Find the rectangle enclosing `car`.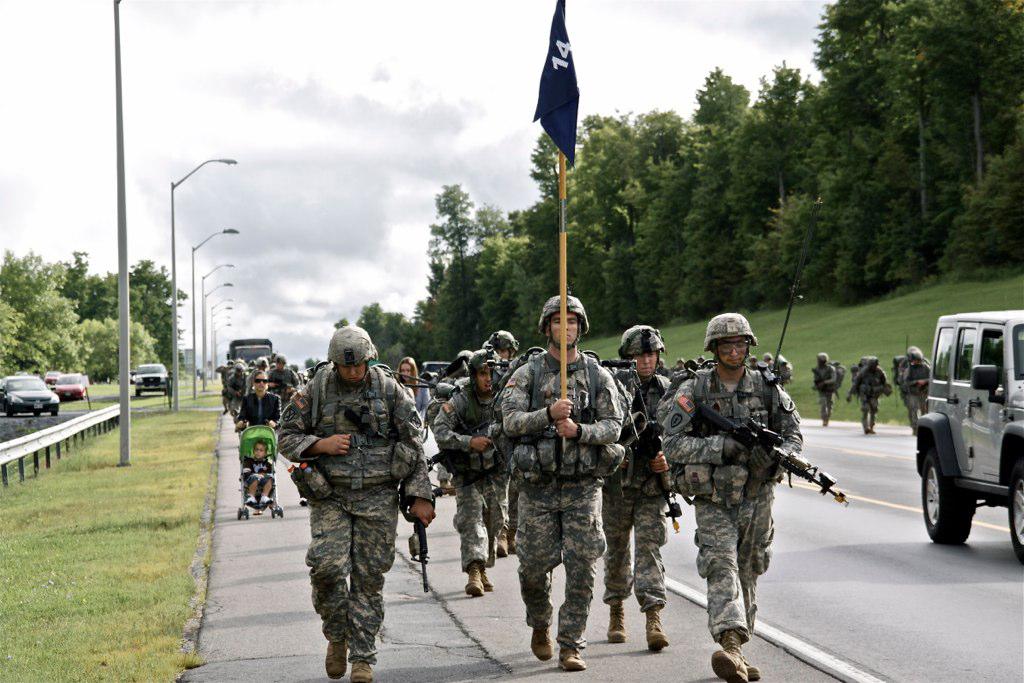
[45,368,87,400].
